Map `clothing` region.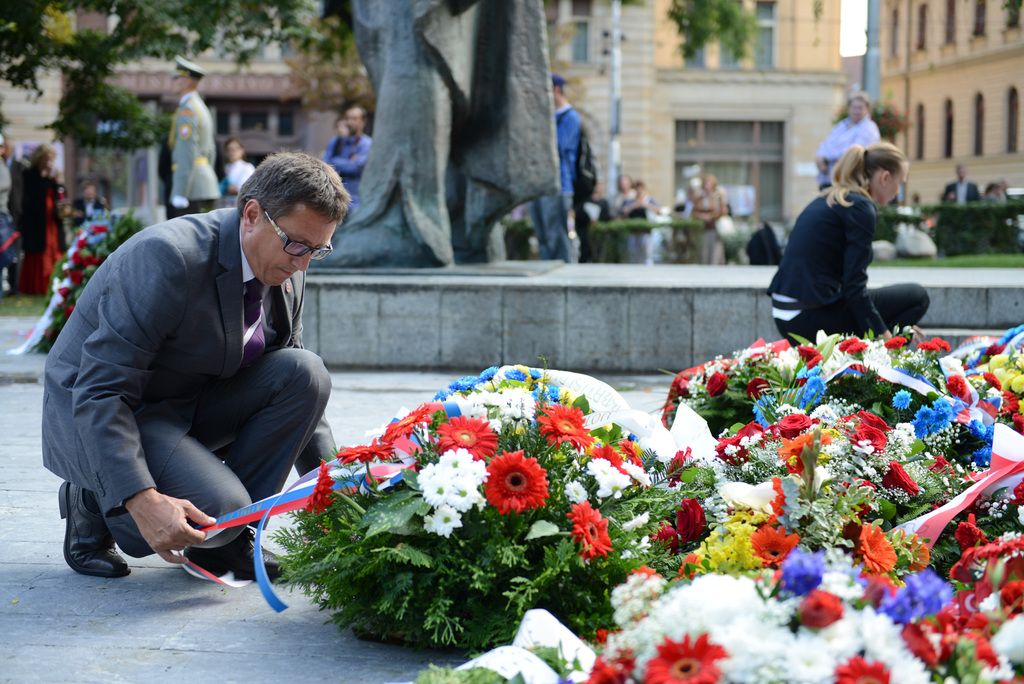
Mapped to 12:167:63:293.
